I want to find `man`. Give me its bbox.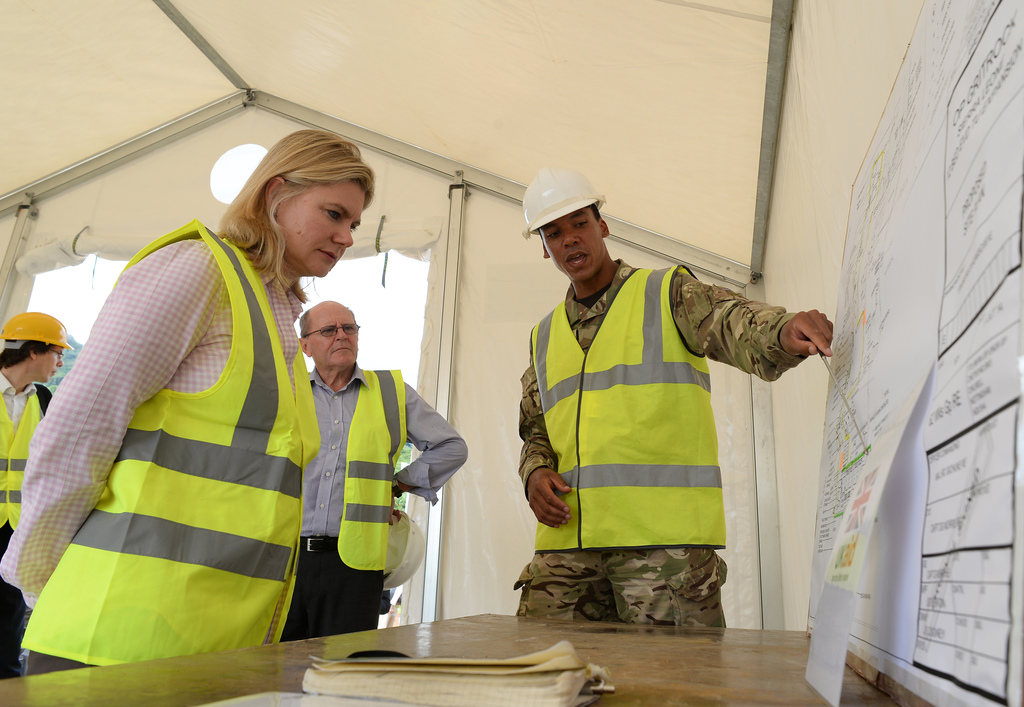
[x1=0, y1=304, x2=81, y2=690].
